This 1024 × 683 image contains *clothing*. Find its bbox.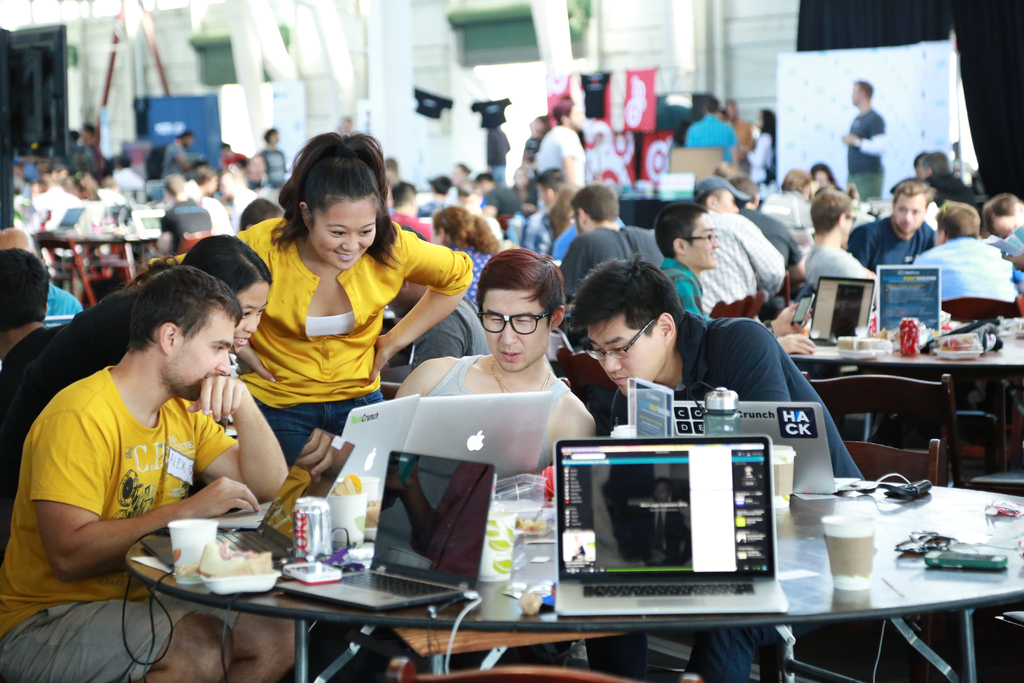
box=[704, 205, 781, 325].
